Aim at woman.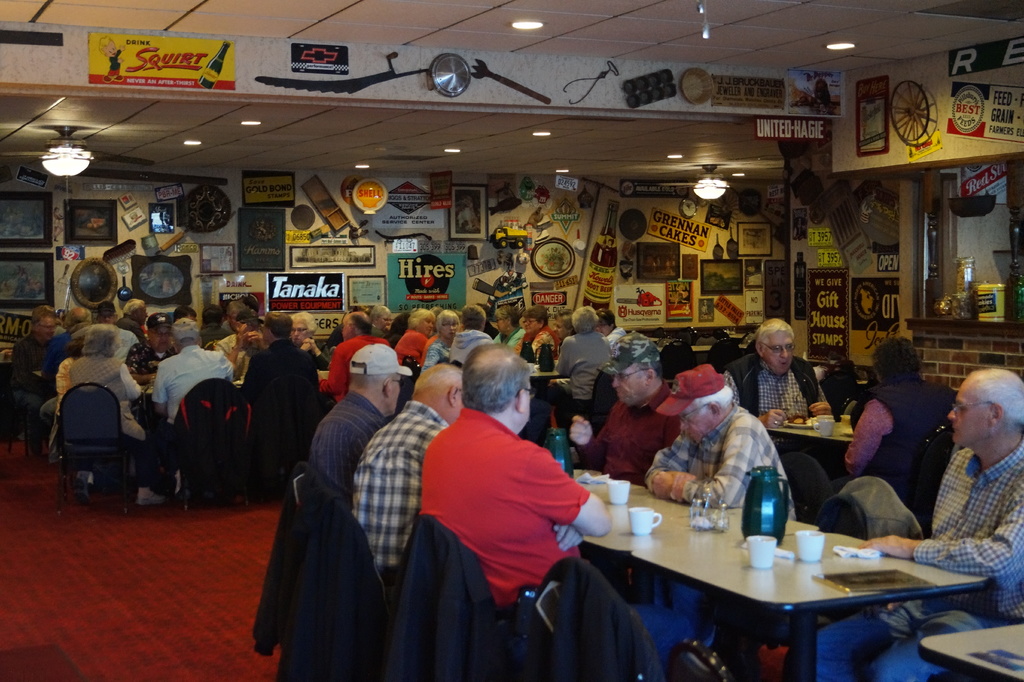
Aimed at region(287, 309, 330, 375).
